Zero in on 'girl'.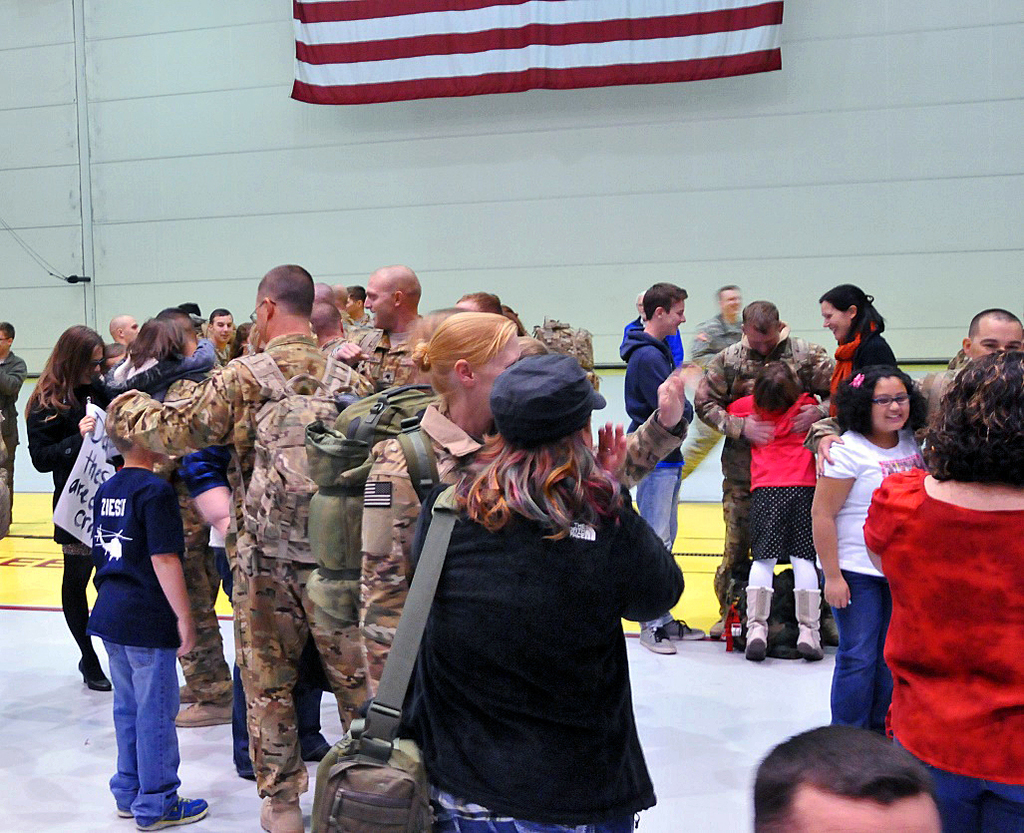
Zeroed in: pyautogui.locateOnScreen(824, 279, 906, 398).
